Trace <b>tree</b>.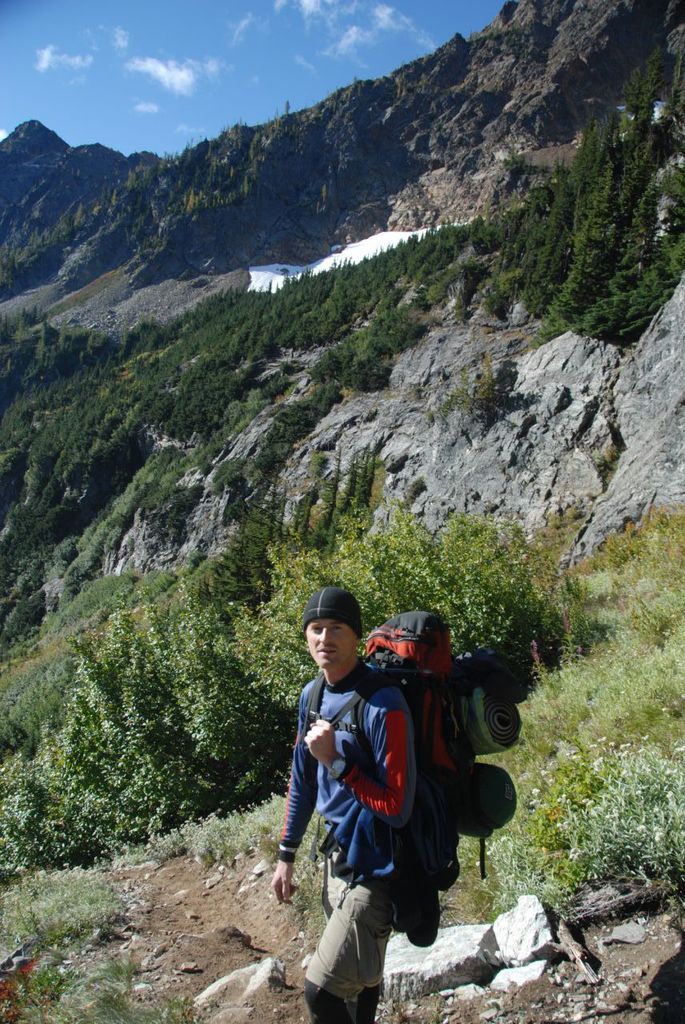
Traced to 0,573,312,885.
